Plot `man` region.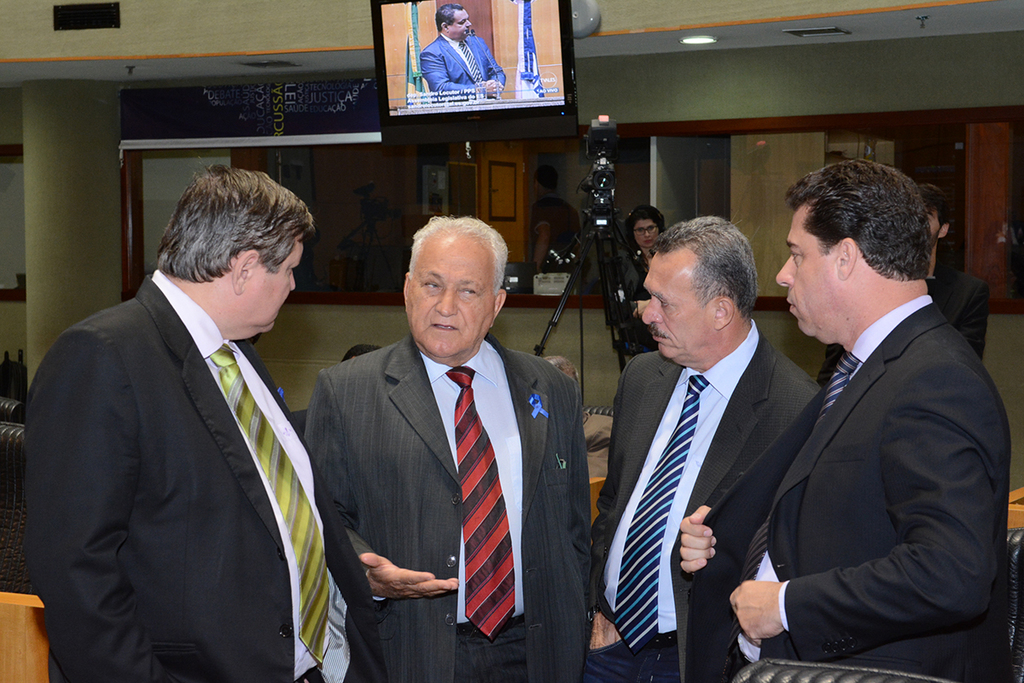
Plotted at (587,216,824,682).
